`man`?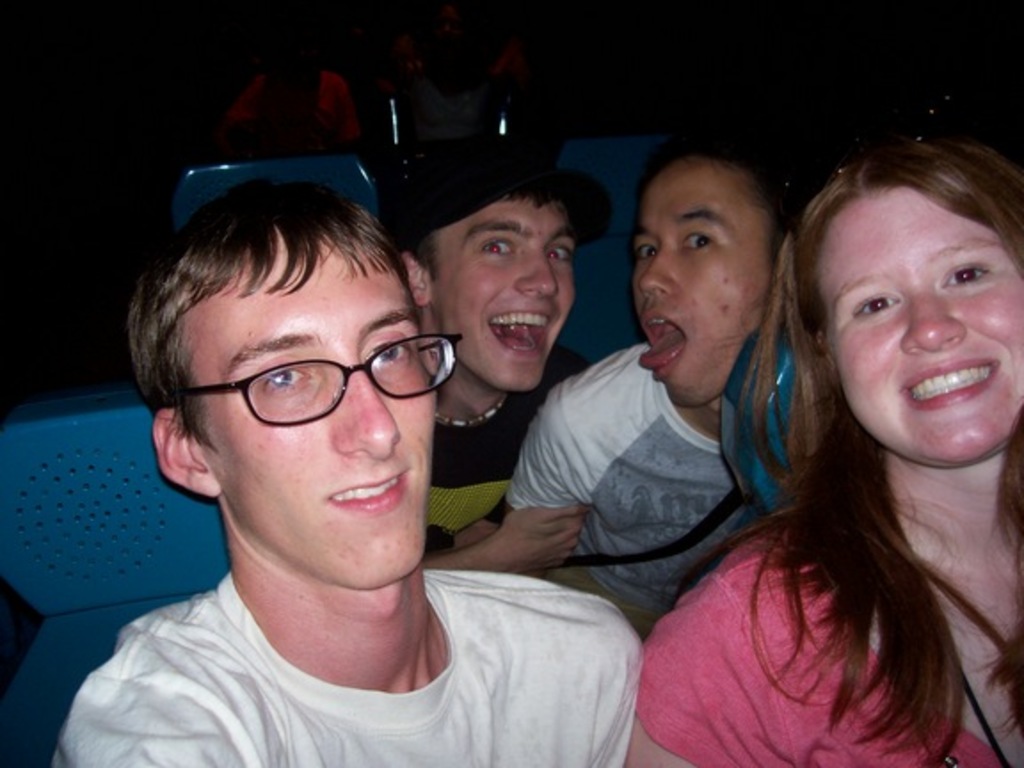
498:133:836:640
